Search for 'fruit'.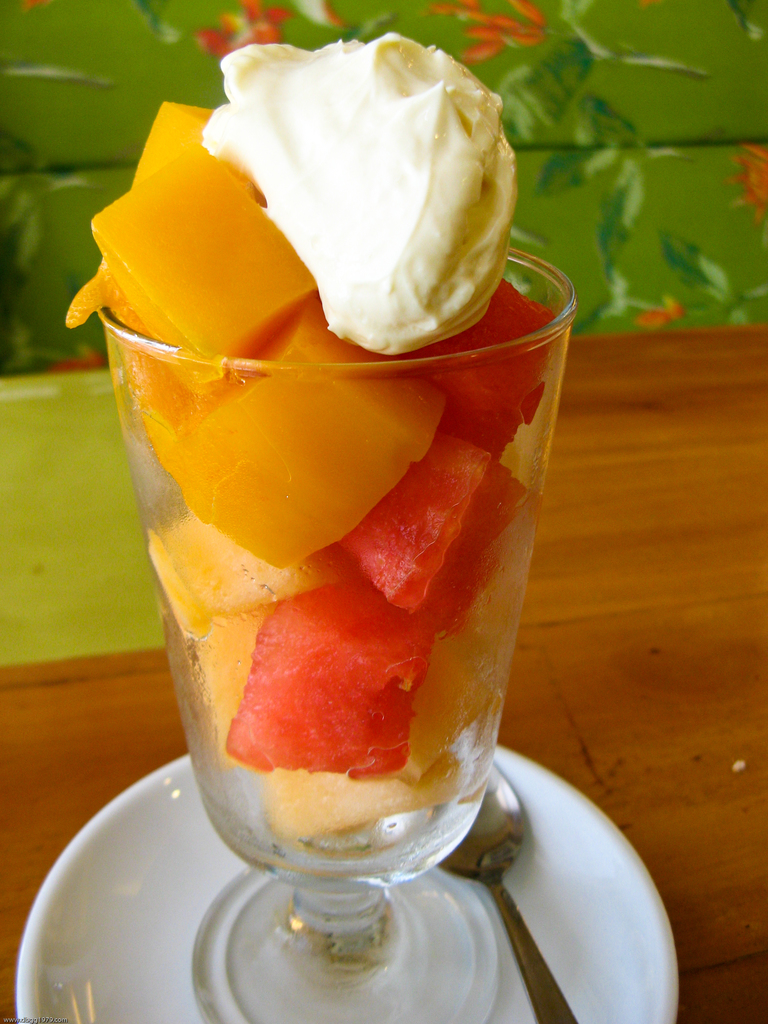
Found at (84, 152, 342, 324).
